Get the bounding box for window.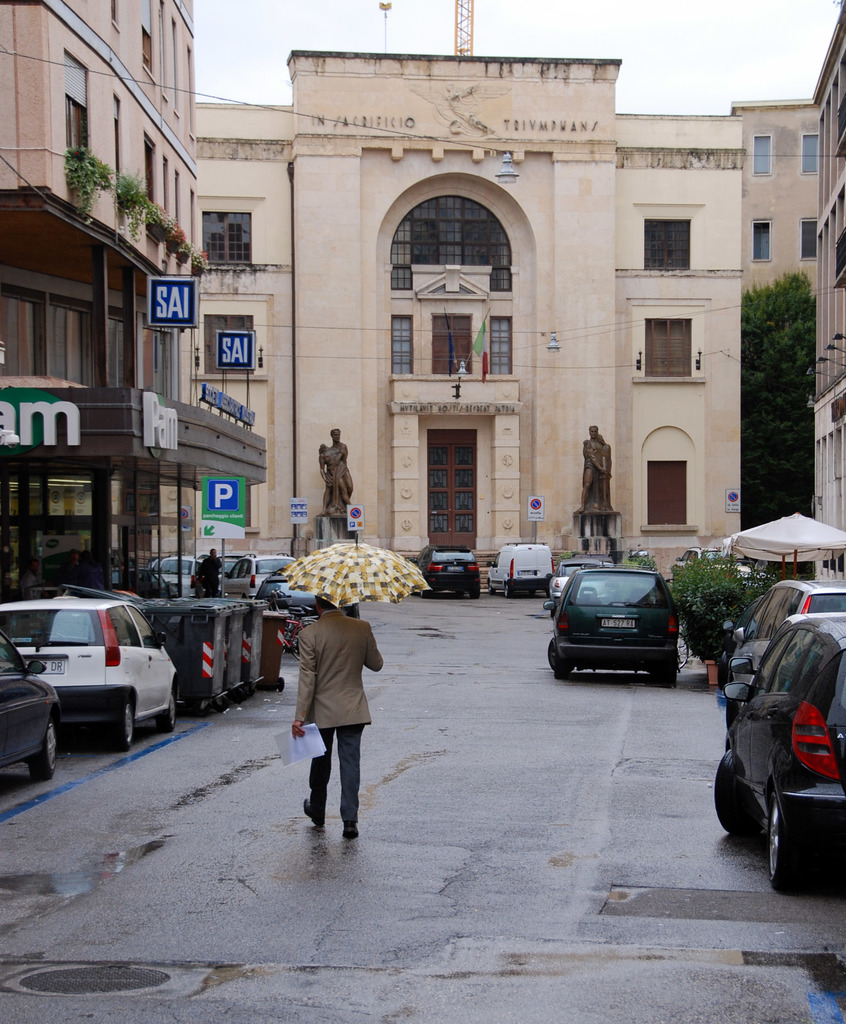
[489,314,515,378].
